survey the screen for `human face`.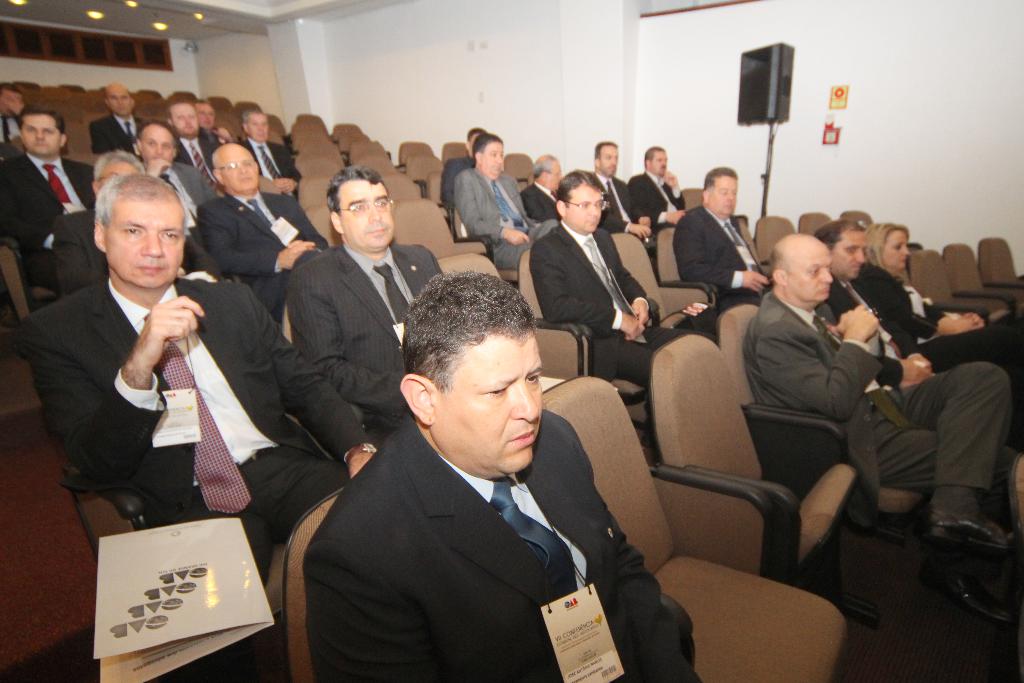
Survey found: 225,149,258,193.
